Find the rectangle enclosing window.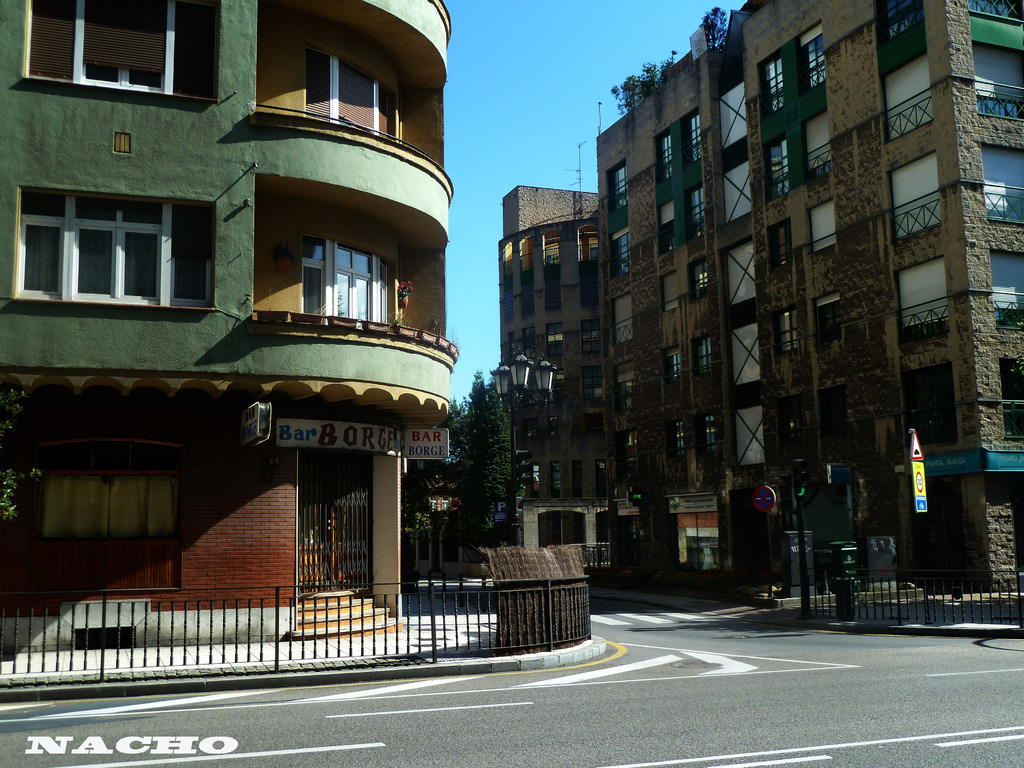
region(668, 348, 677, 388).
